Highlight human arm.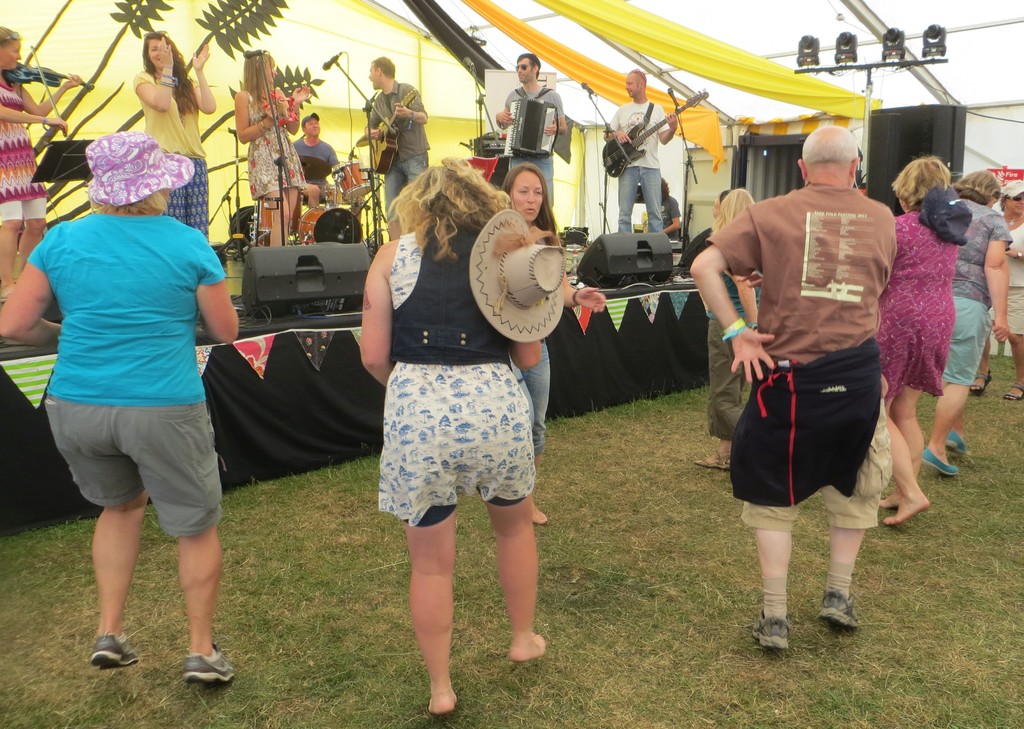
Highlighted region: 193/240/240/345.
